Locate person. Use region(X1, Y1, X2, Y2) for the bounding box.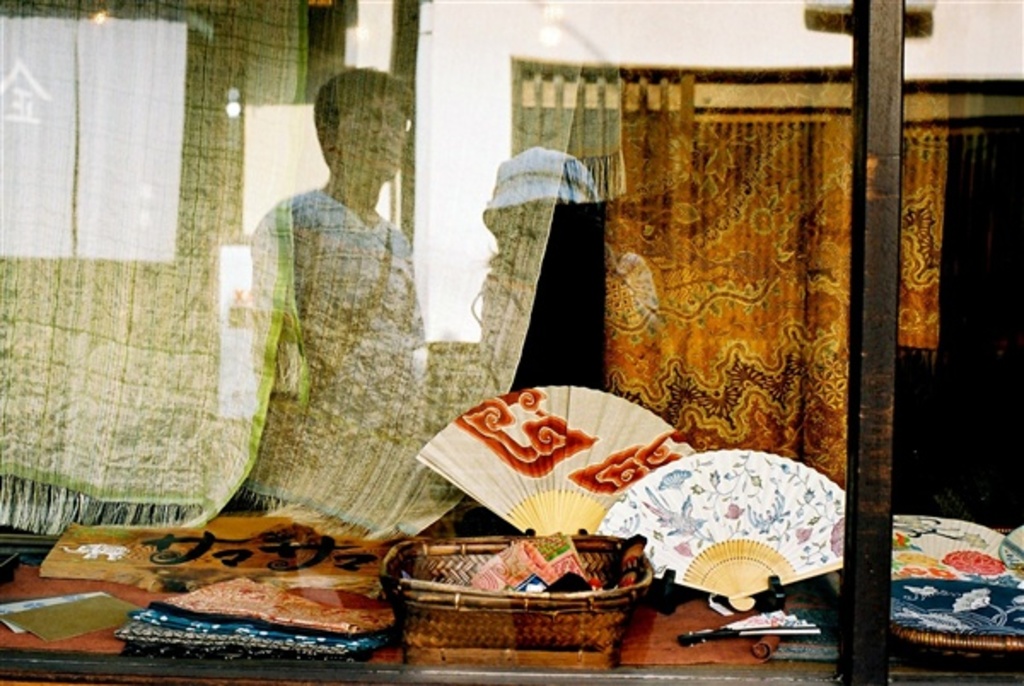
region(249, 67, 440, 507).
